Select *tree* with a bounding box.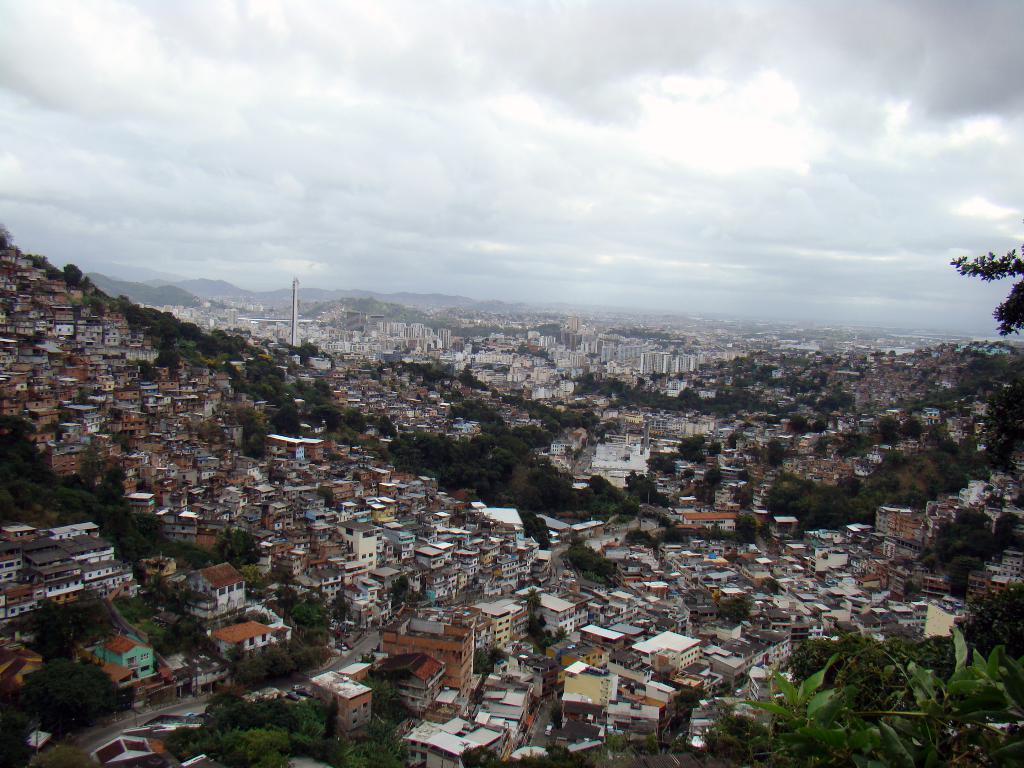
[691, 338, 700, 346].
